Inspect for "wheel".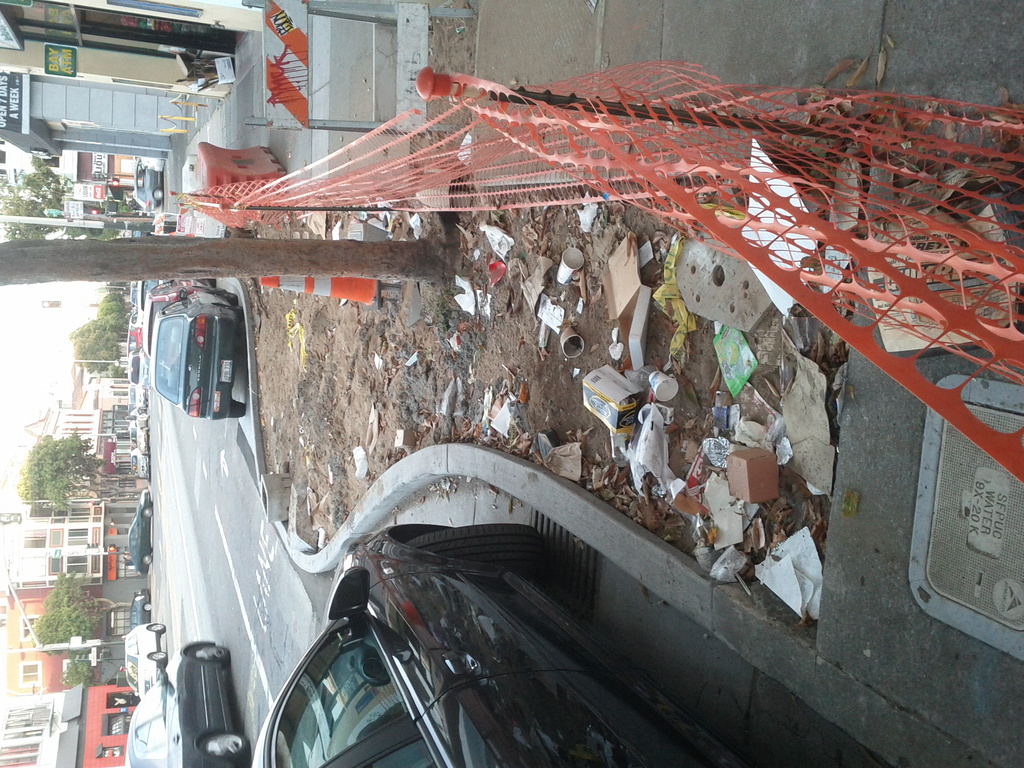
Inspection: x1=141, y1=508, x2=152, y2=519.
